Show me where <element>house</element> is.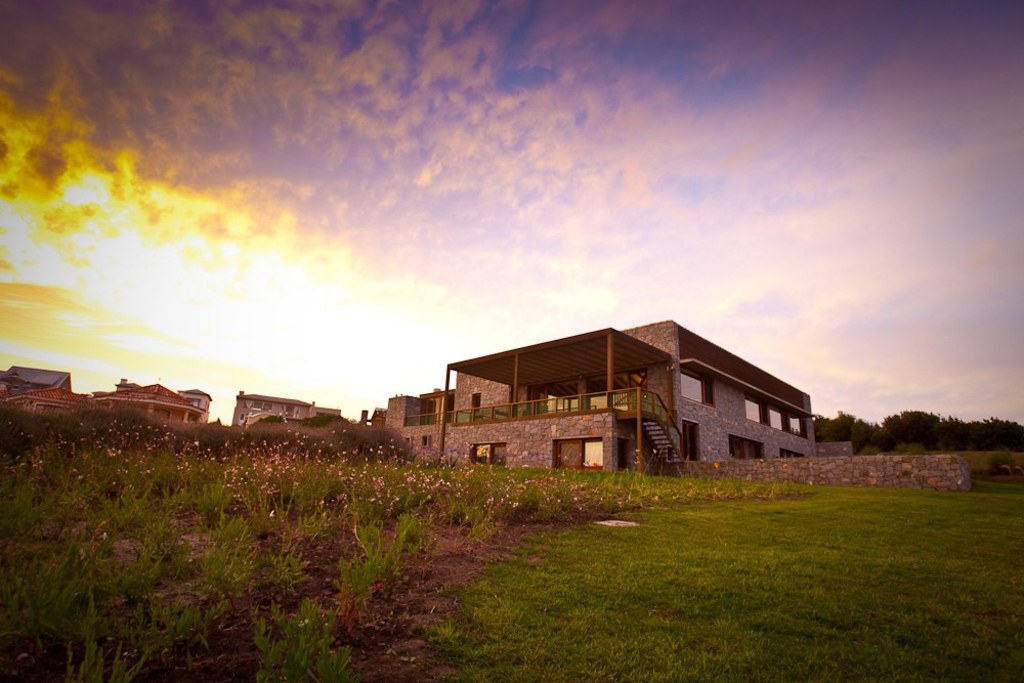
<element>house</element> is at <bbox>0, 358, 75, 399</bbox>.
